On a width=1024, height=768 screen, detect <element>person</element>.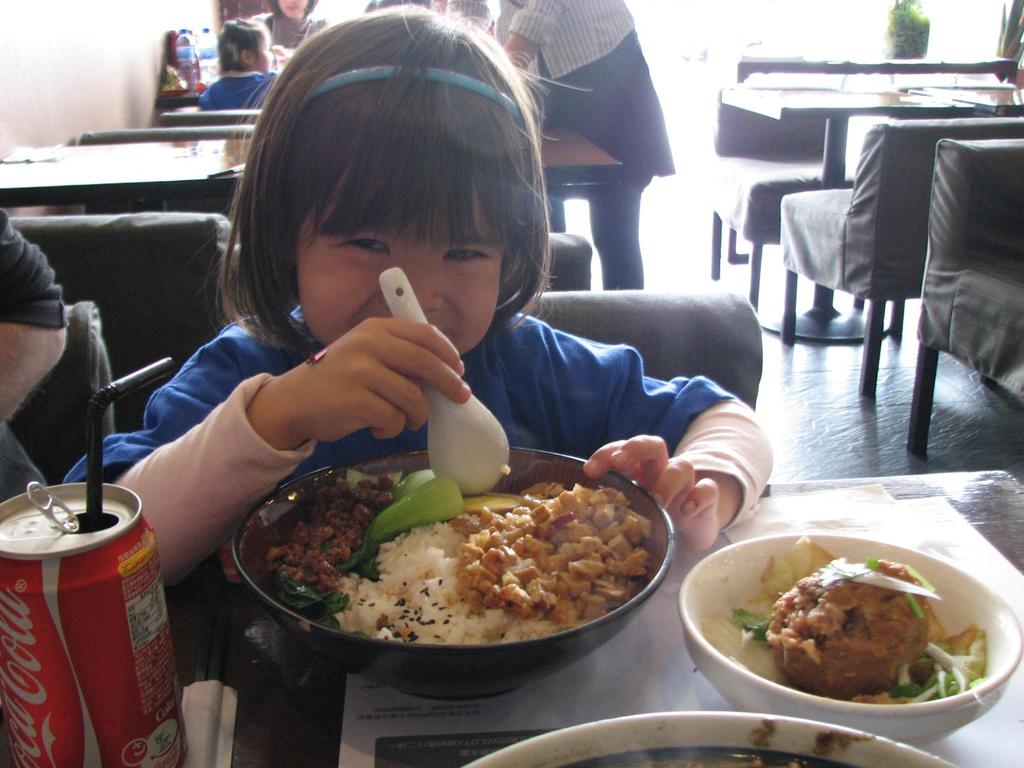
204, 7, 299, 122.
